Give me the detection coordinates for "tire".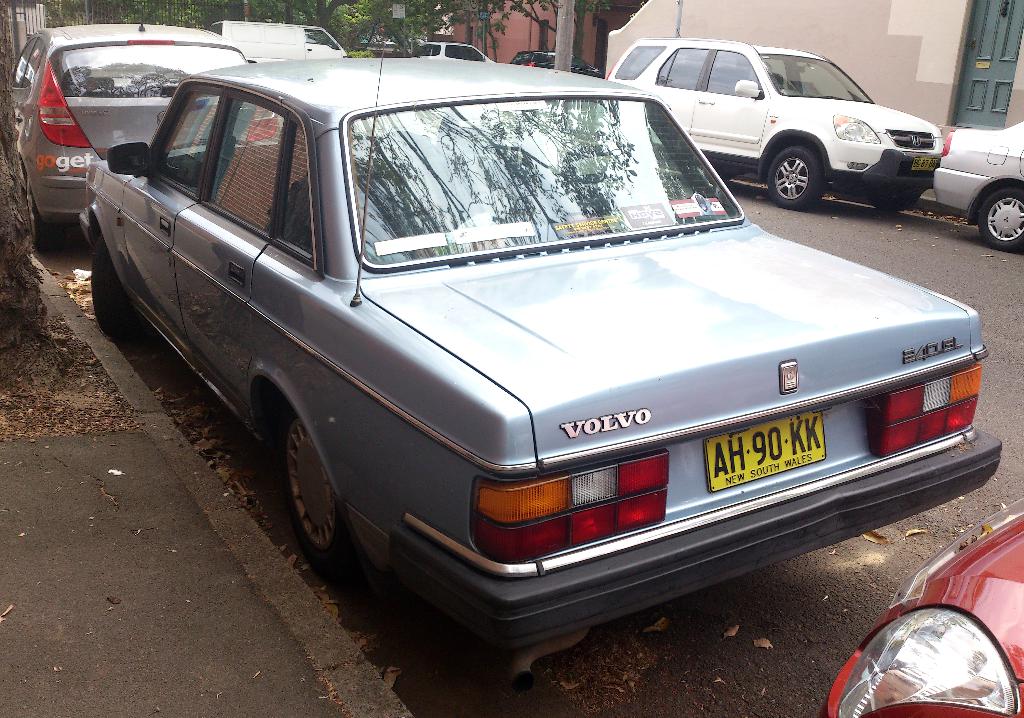
select_region(94, 230, 135, 337).
